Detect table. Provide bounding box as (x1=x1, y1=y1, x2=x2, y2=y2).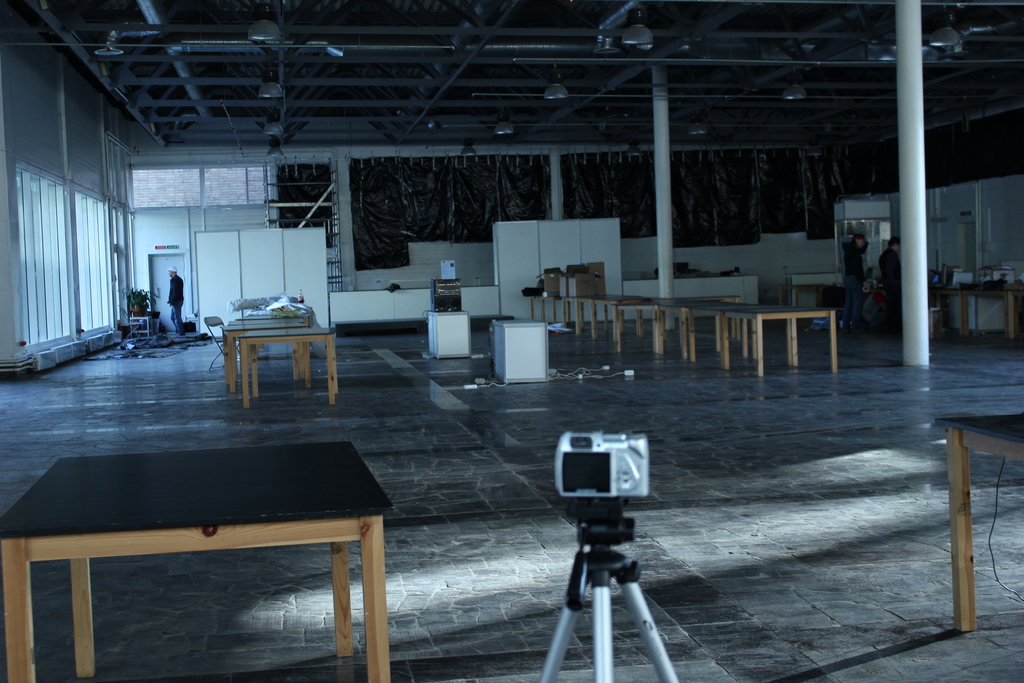
(x1=934, y1=414, x2=1023, y2=629).
